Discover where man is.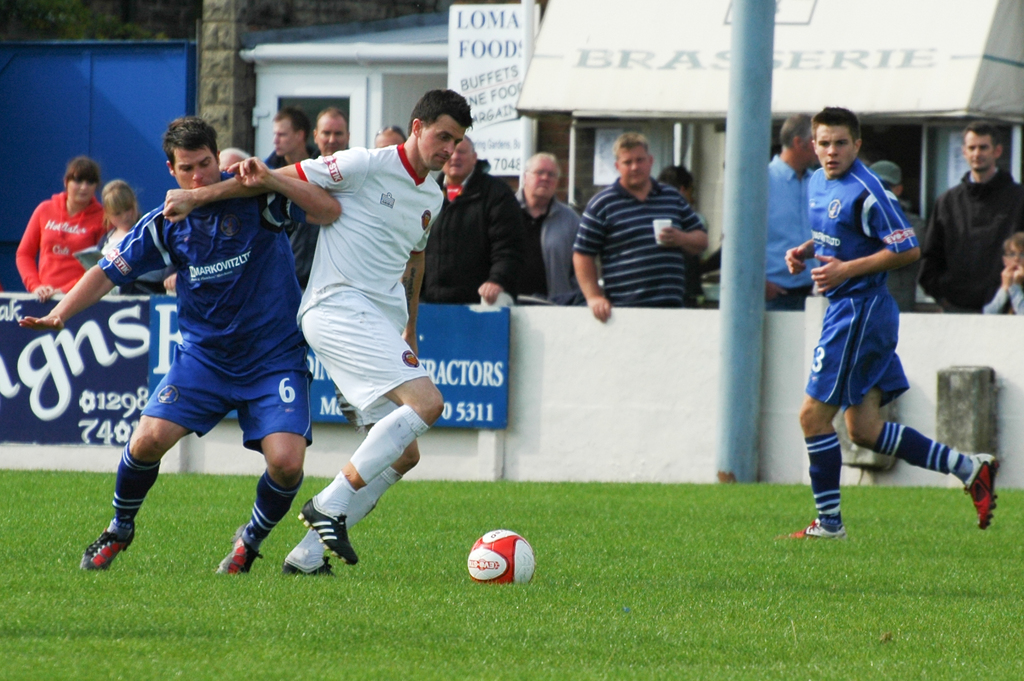
Discovered at x1=766, y1=117, x2=817, y2=314.
